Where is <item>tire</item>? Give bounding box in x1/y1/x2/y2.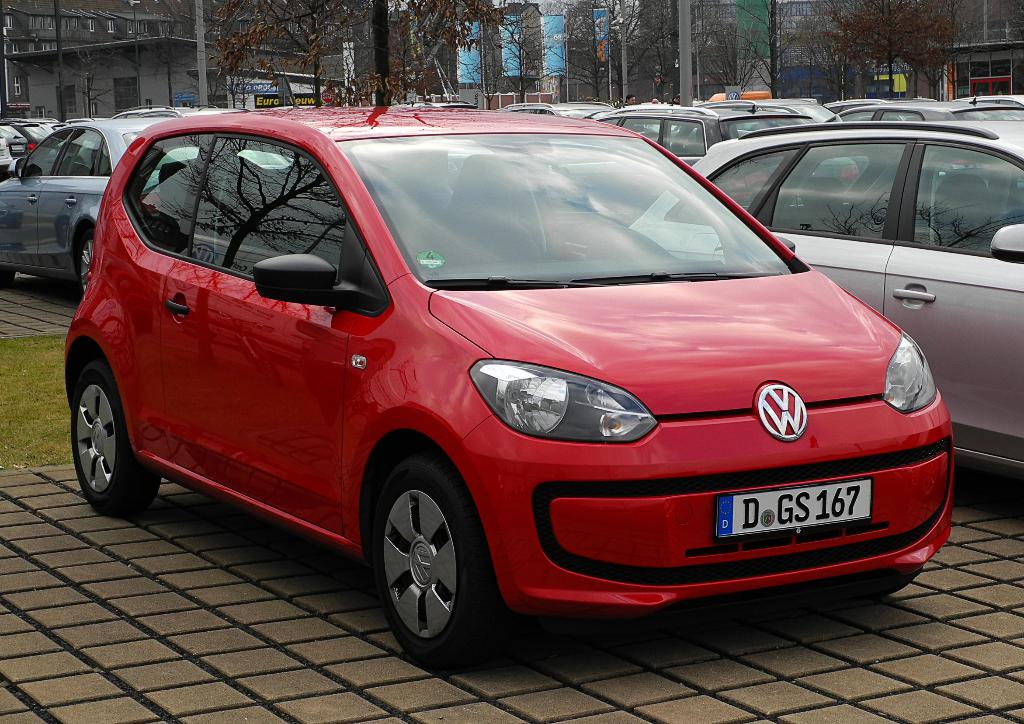
372/456/509/671.
